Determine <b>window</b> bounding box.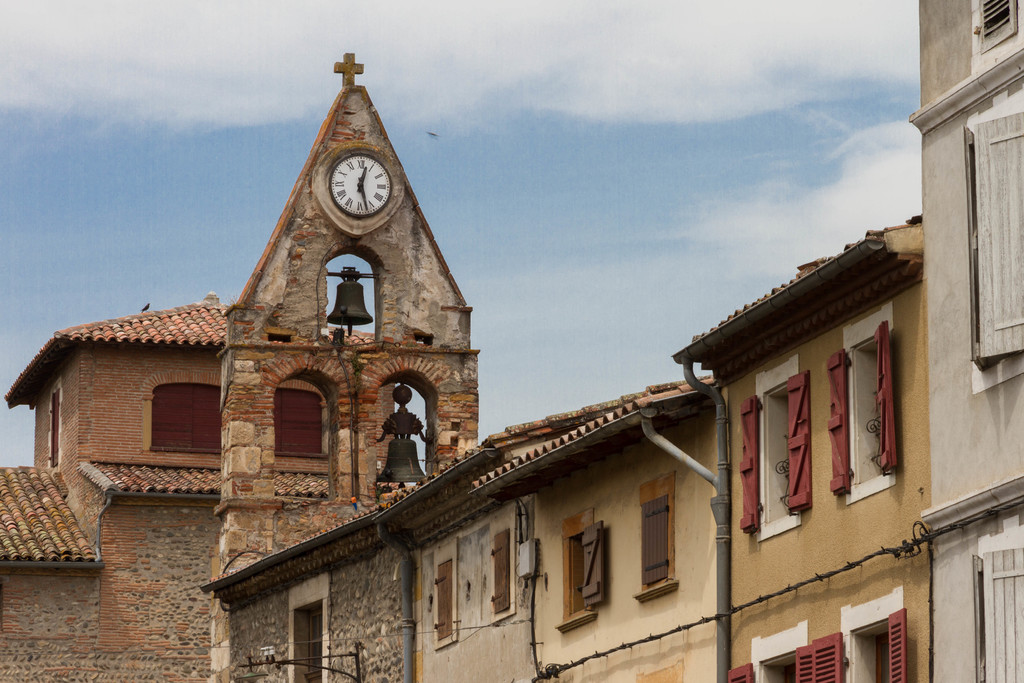
Determined: x1=854 y1=621 x2=887 y2=682.
